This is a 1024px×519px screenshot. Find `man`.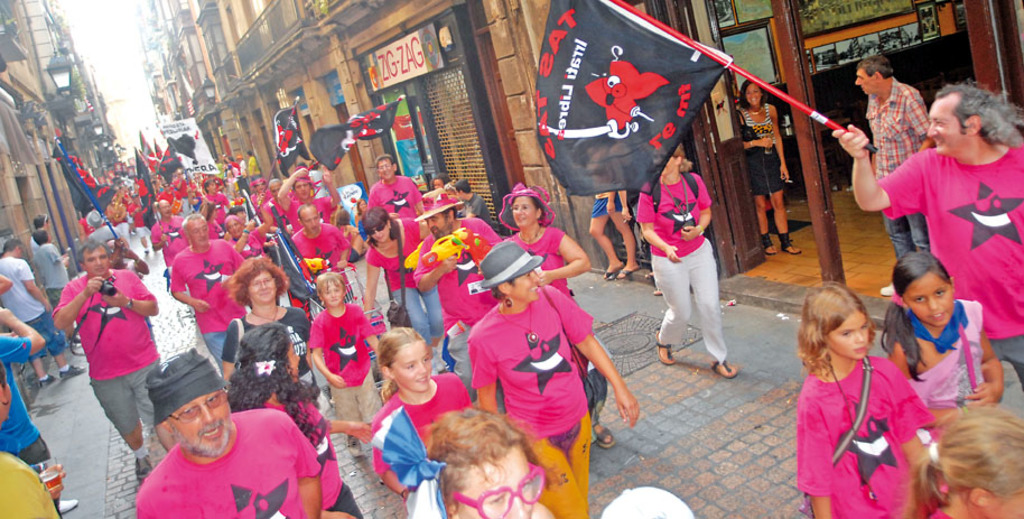
Bounding box: {"left": 411, "top": 187, "right": 503, "bottom": 404}.
